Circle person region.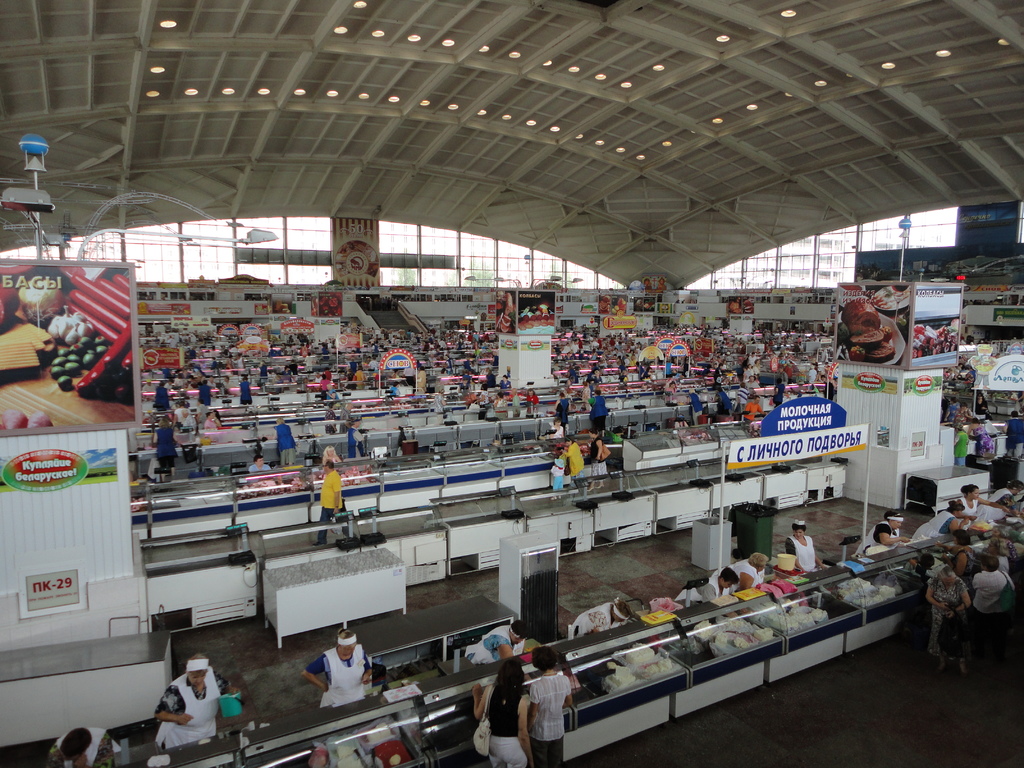
Region: rect(947, 426, 969, 470).
